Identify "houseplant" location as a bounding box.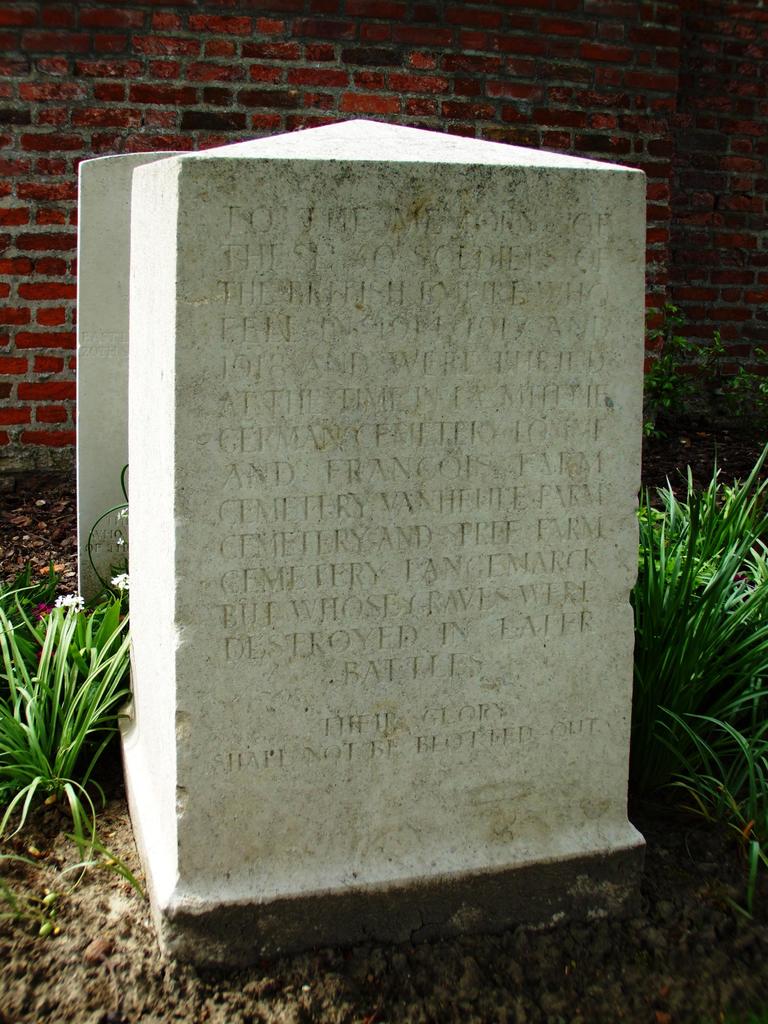
pyautogui.locateOnScreen(639, 429, 767, 948).
